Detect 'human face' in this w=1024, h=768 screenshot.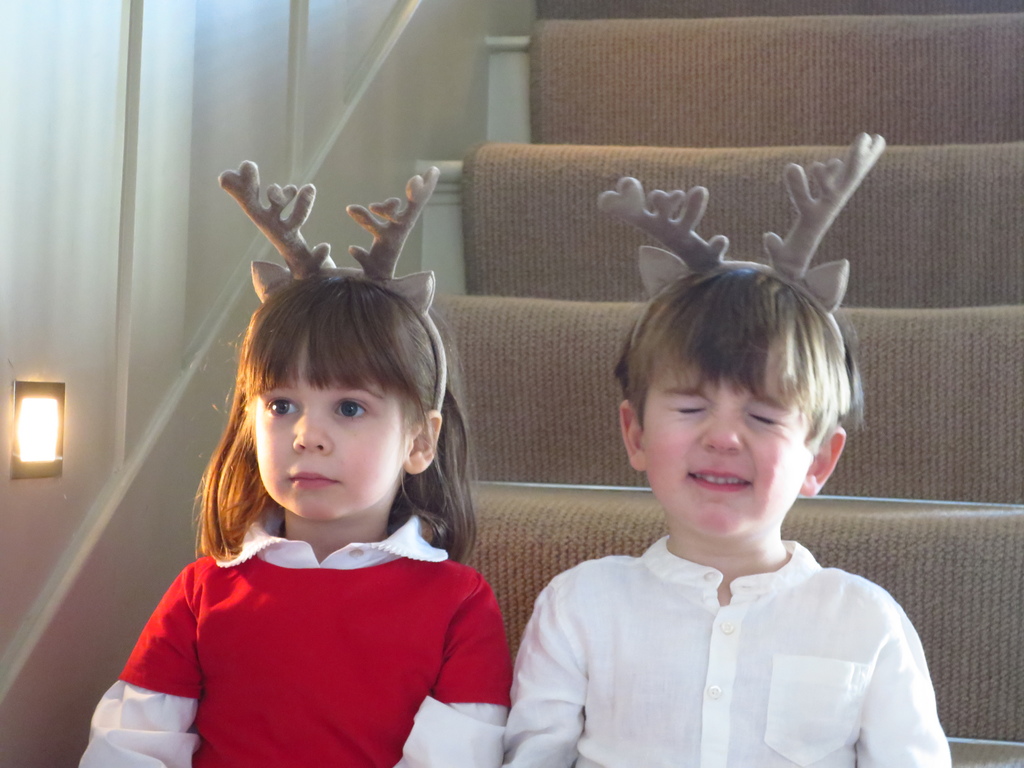
Detection: (256, 332, 408, 522).
